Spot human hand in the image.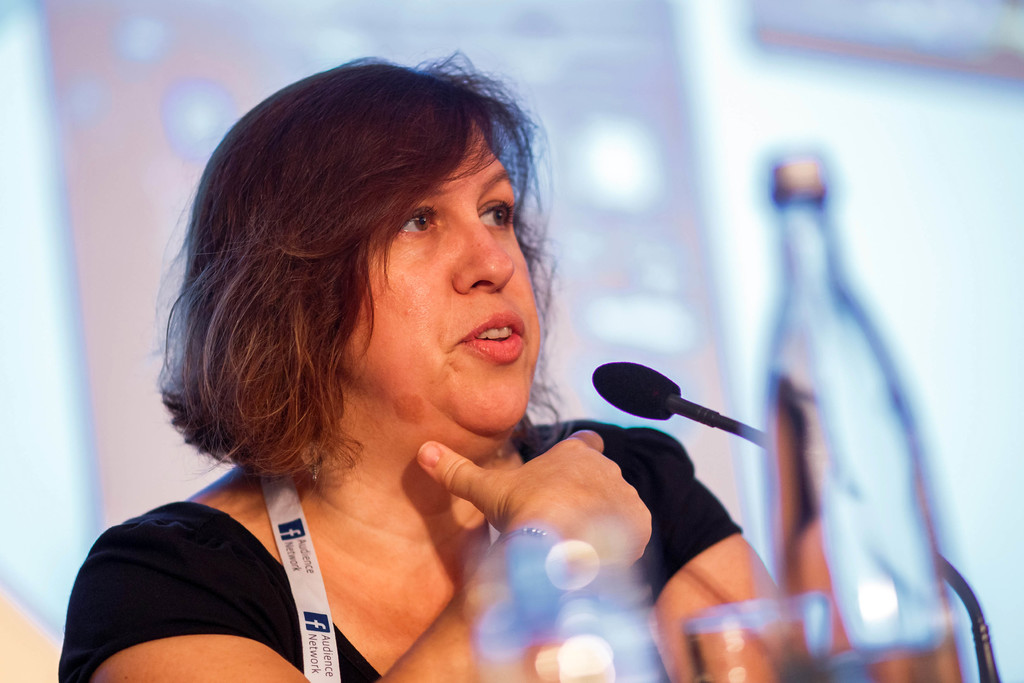
human hand found at [389, 431, 642, 560].
